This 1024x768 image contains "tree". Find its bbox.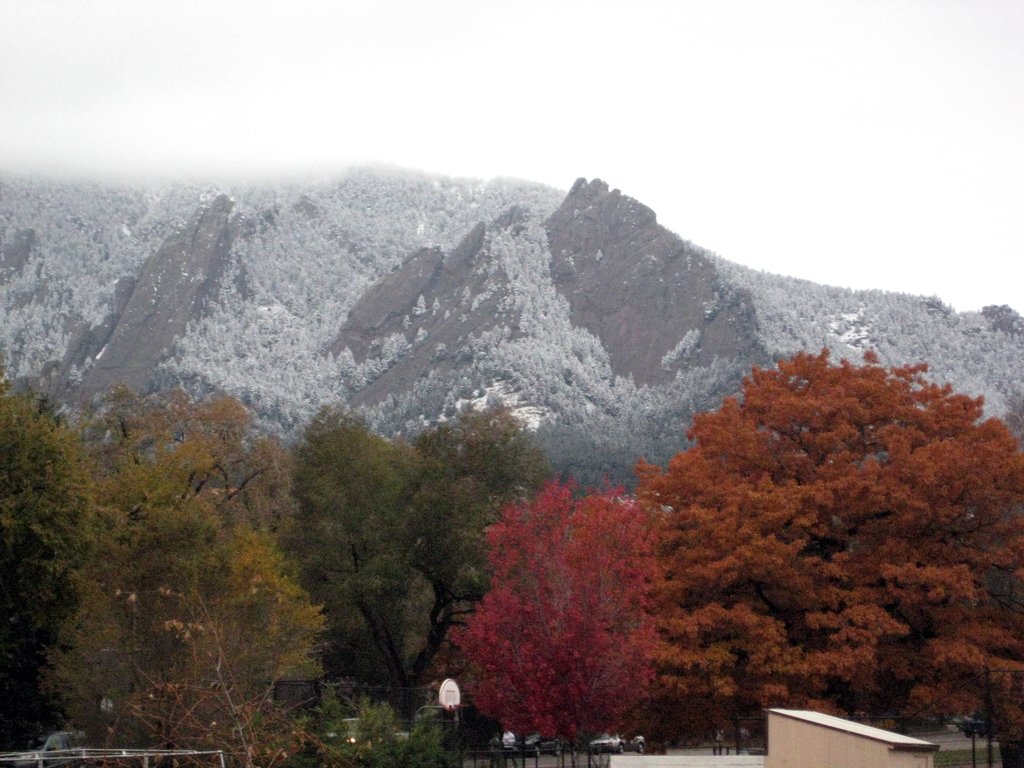
BBox(409, 396, 561, 555).
